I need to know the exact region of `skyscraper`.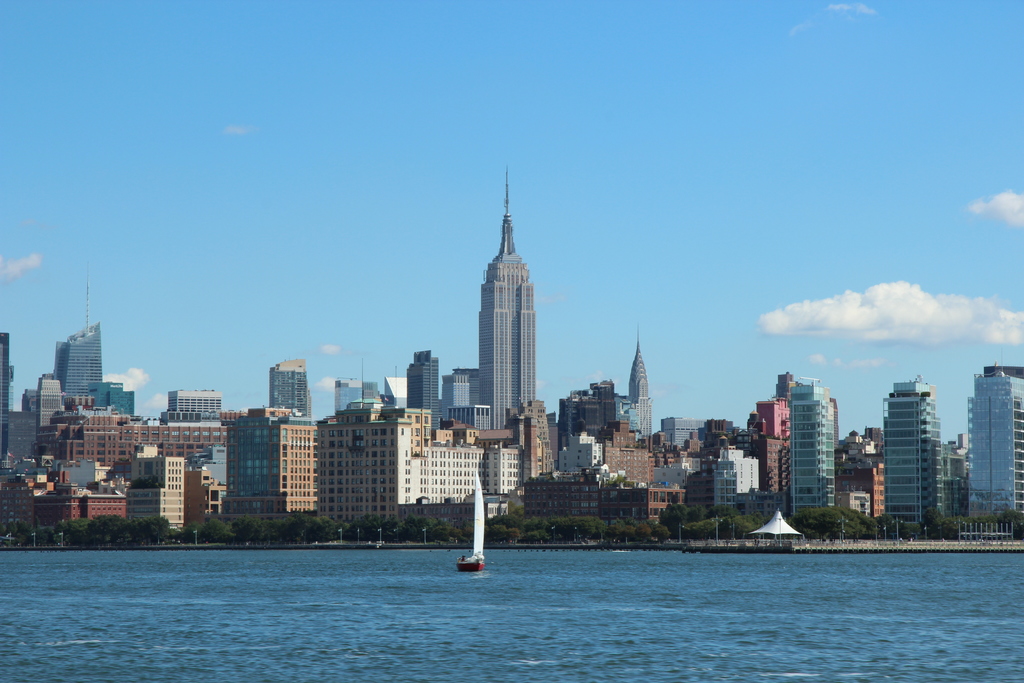
Region: rect(402, 340, 448, 447).
